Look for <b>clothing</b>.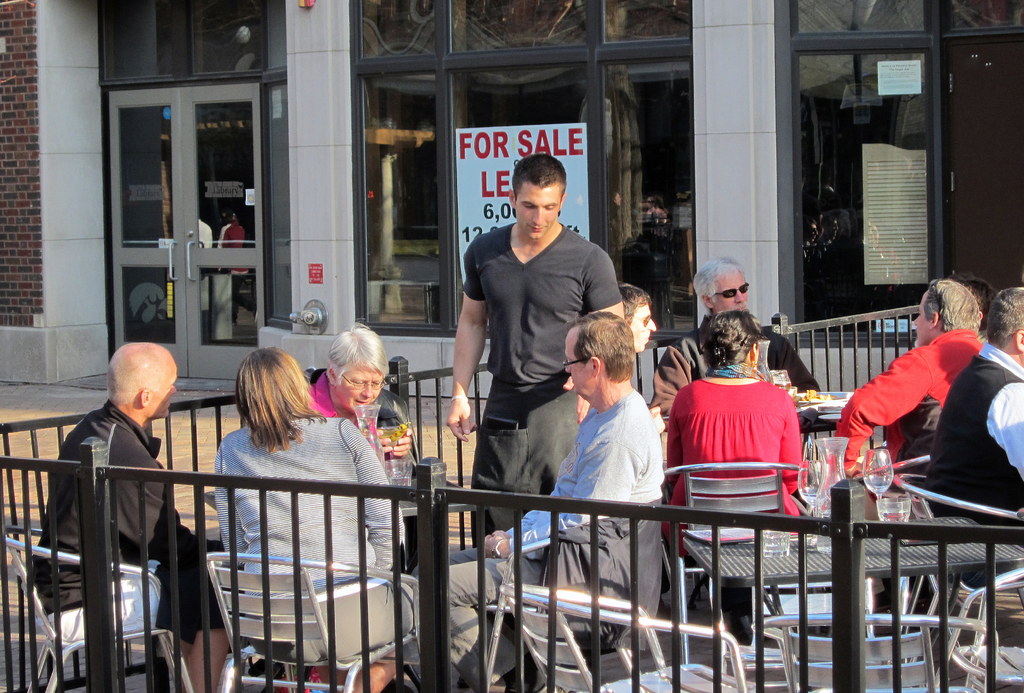
Found: [x1=666, y1=375, x2=804, y2=649].
